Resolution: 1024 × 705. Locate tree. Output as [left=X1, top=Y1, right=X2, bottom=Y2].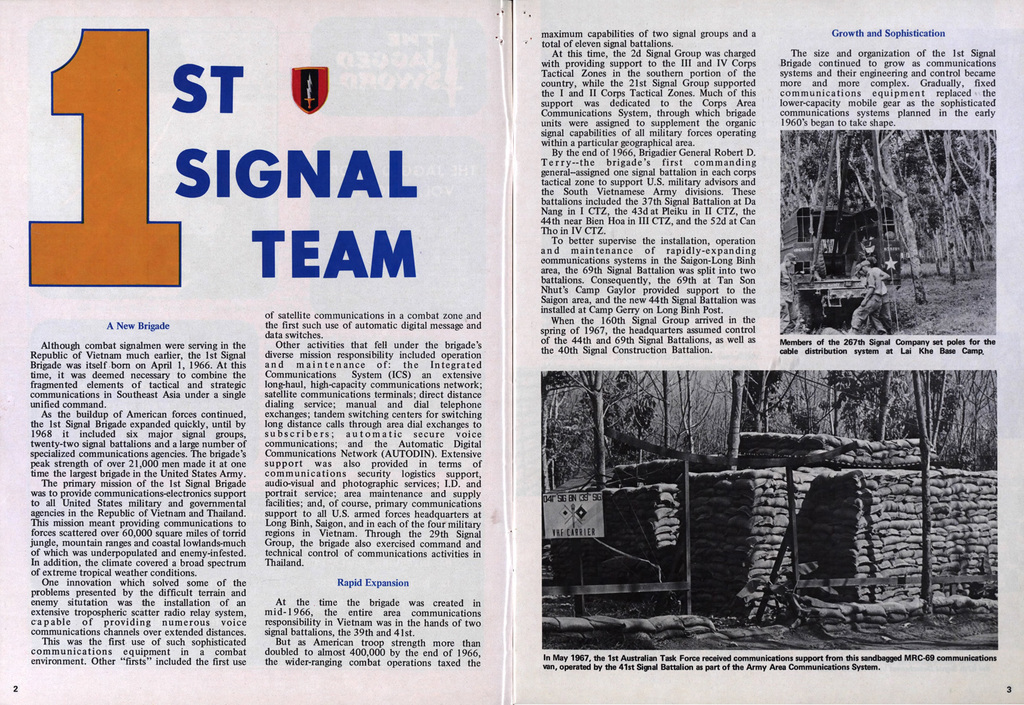
[left=529, top=360, right=948, bottom=487].
